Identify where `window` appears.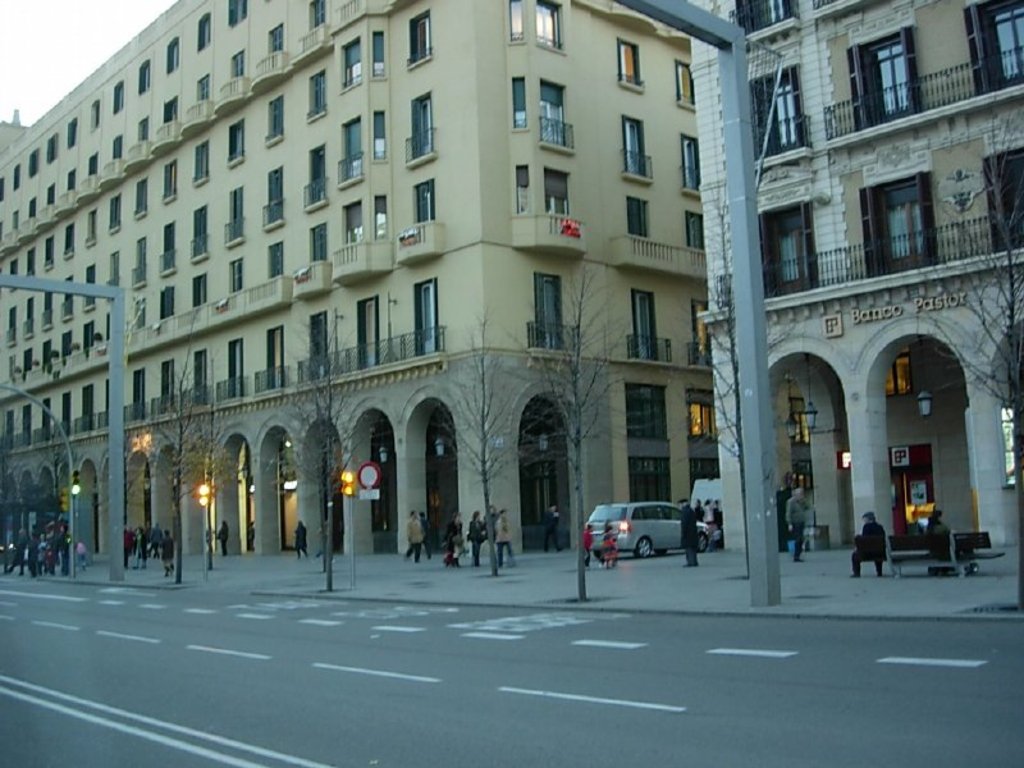
Appears at pyautogui.locateOnScreen(379, 195, 392, 242).
